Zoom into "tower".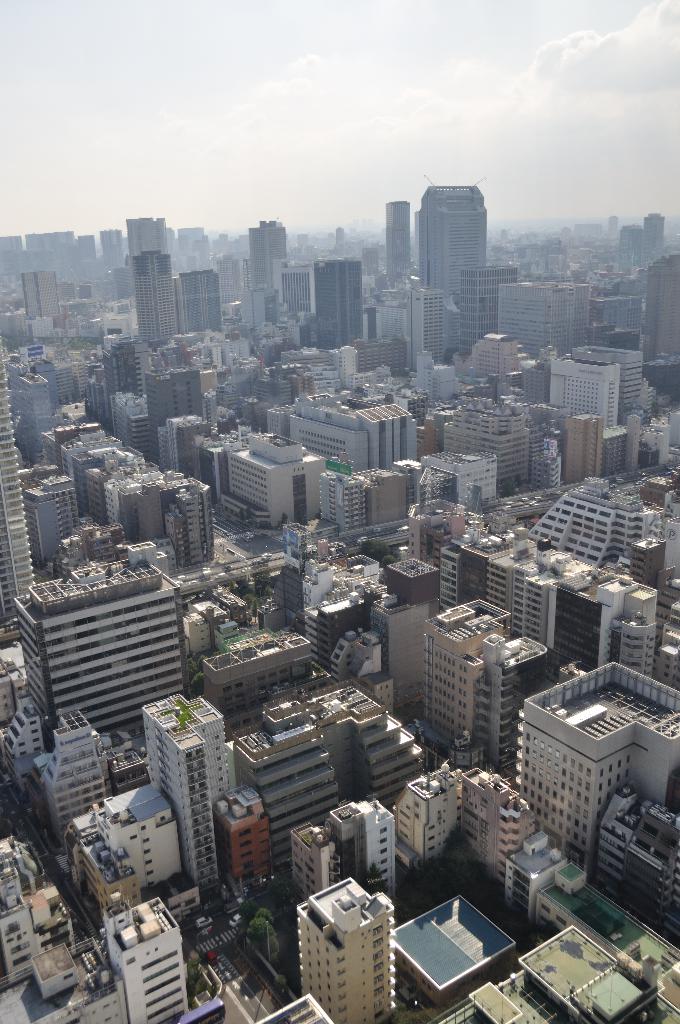
Zoom target: locate(0, 355, 44, 653).
